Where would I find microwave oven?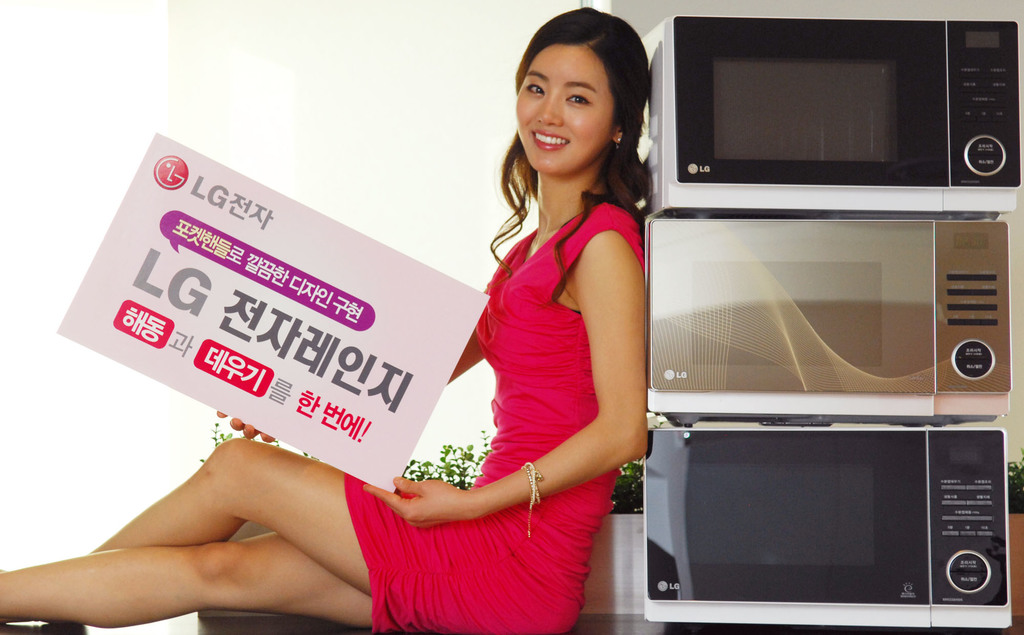
At region(625, 16, 1022, 197).
